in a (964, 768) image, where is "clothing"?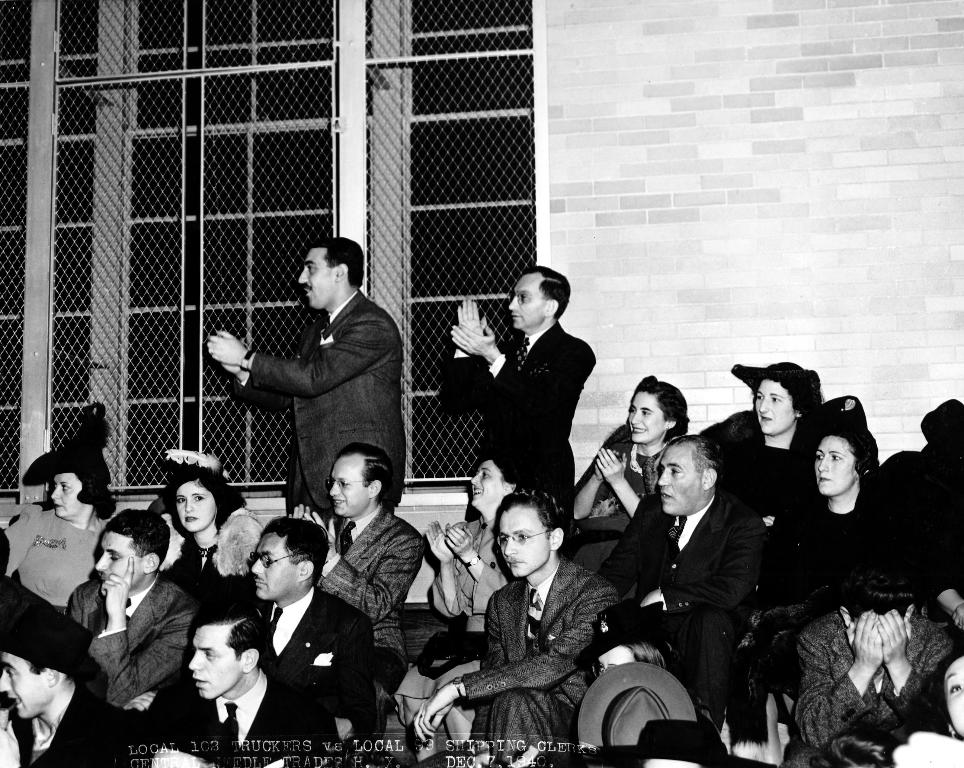
74, 577, 193, 698.
